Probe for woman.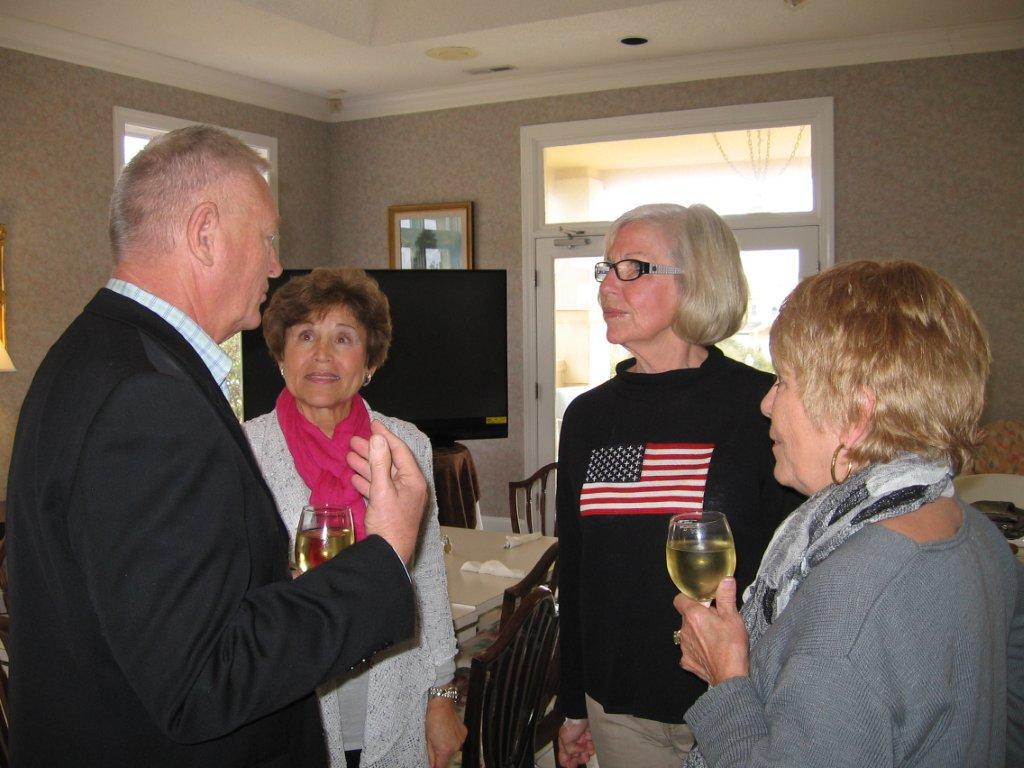
Probe result: x1=234, y1=262, x2=470, y2=767.
